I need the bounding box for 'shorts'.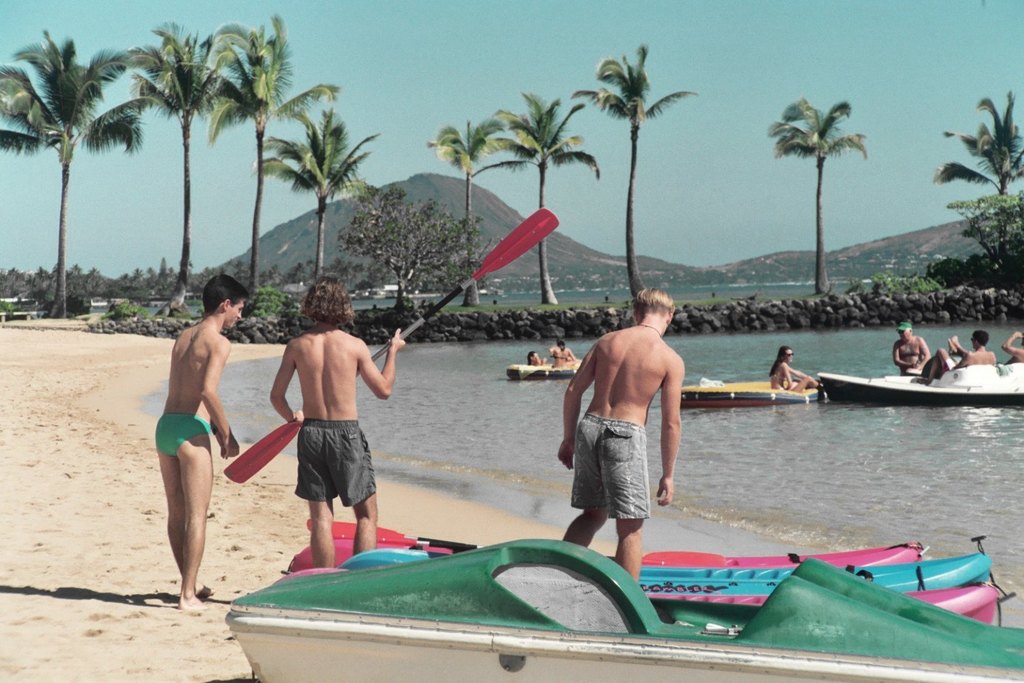
Here it is: <box>279,434,371,517</box>.
